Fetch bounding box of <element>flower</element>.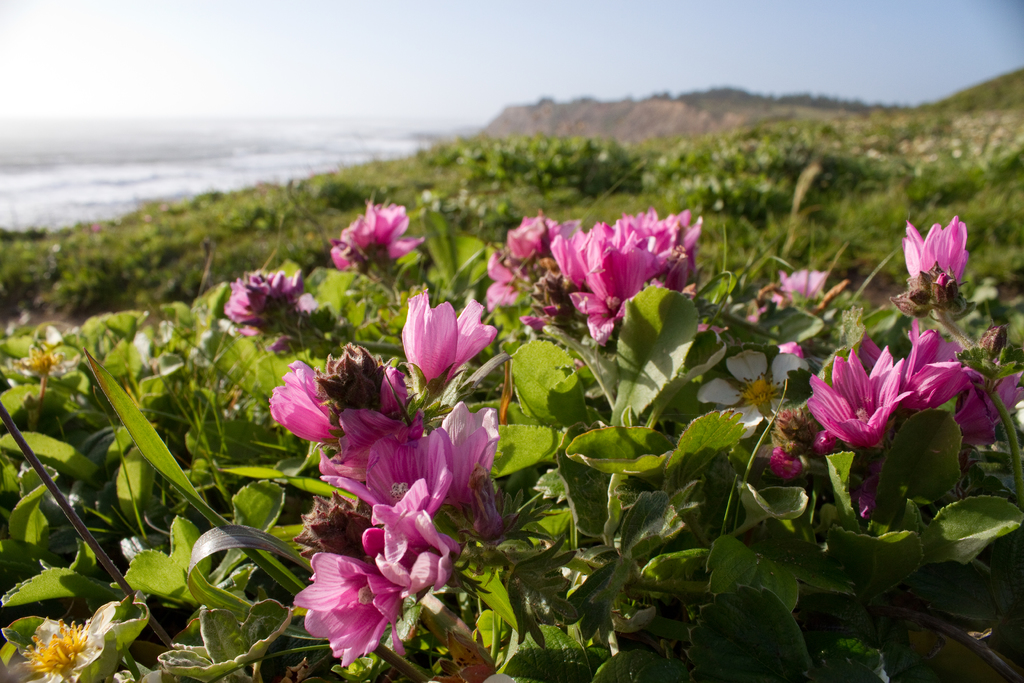
Bbox: x1=816, y1=347, x2=910, y2=452.
